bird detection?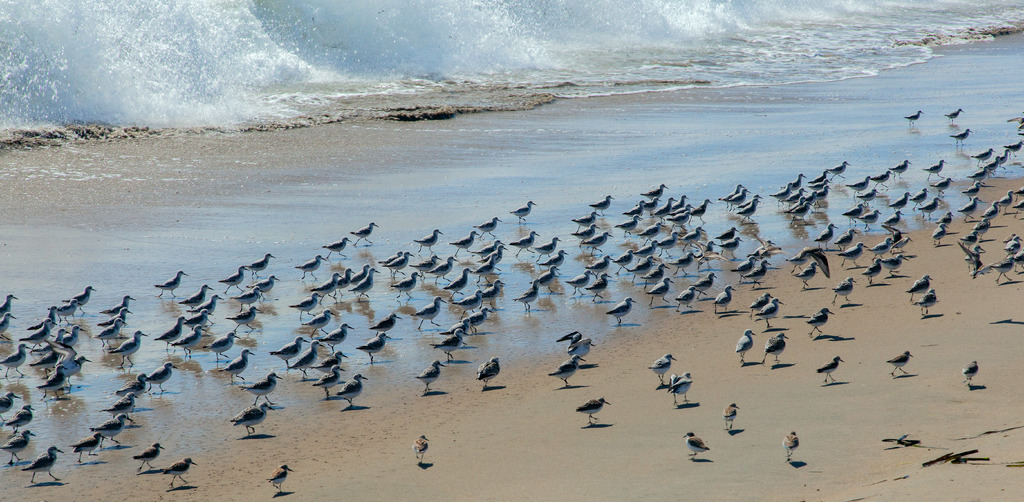
[52, 300, 79, 327]
